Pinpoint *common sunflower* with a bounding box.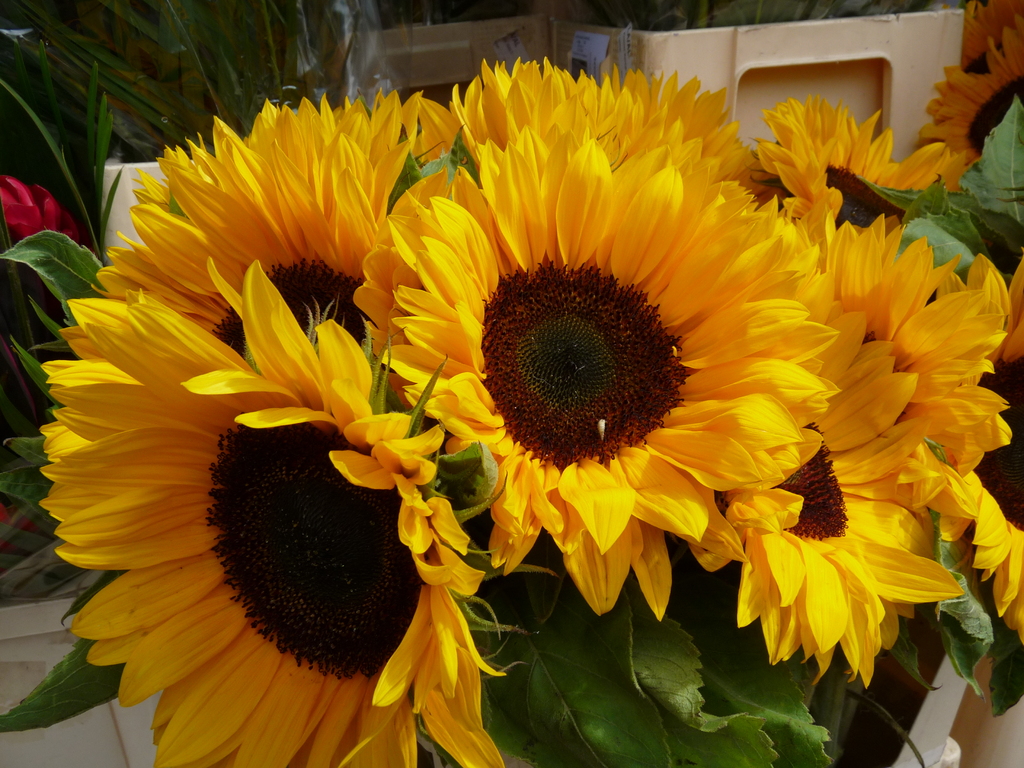
locate(820, 211, 1001, 444).
